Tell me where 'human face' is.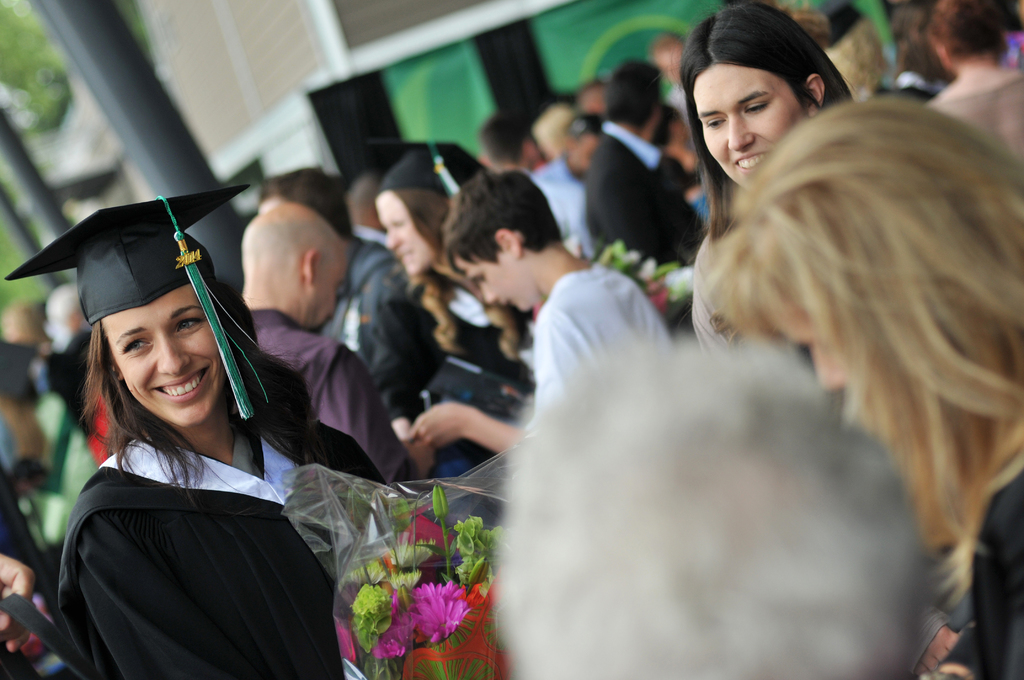
'human face' is at select_region(376, 190, 440, 273).
